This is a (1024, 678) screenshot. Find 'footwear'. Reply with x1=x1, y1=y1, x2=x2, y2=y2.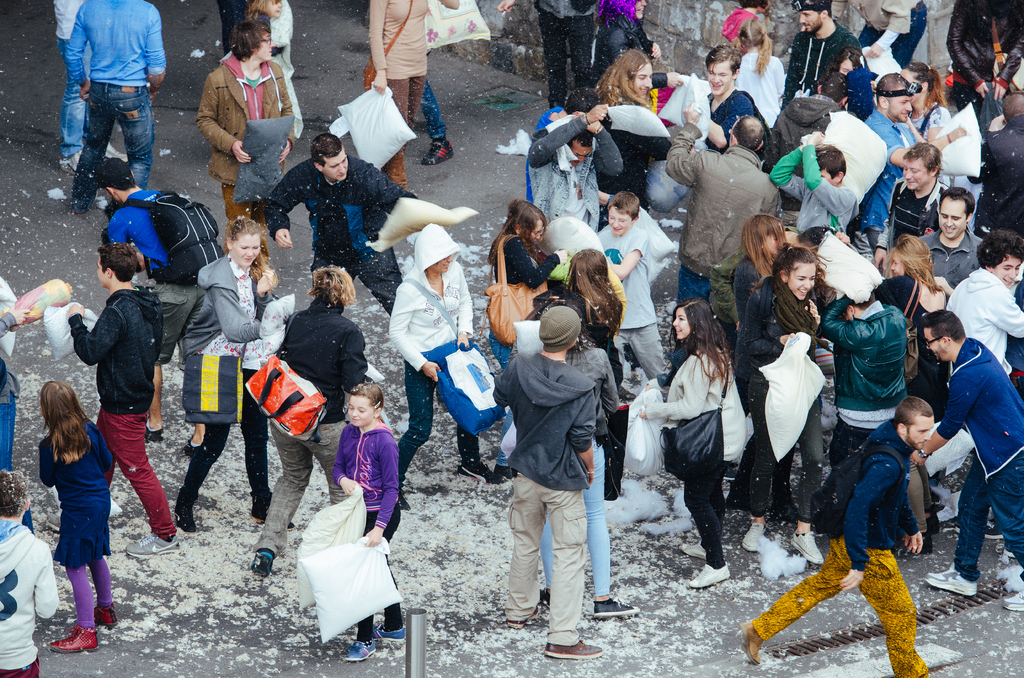
x1=417, y1=139, x2=456, y2=169.
